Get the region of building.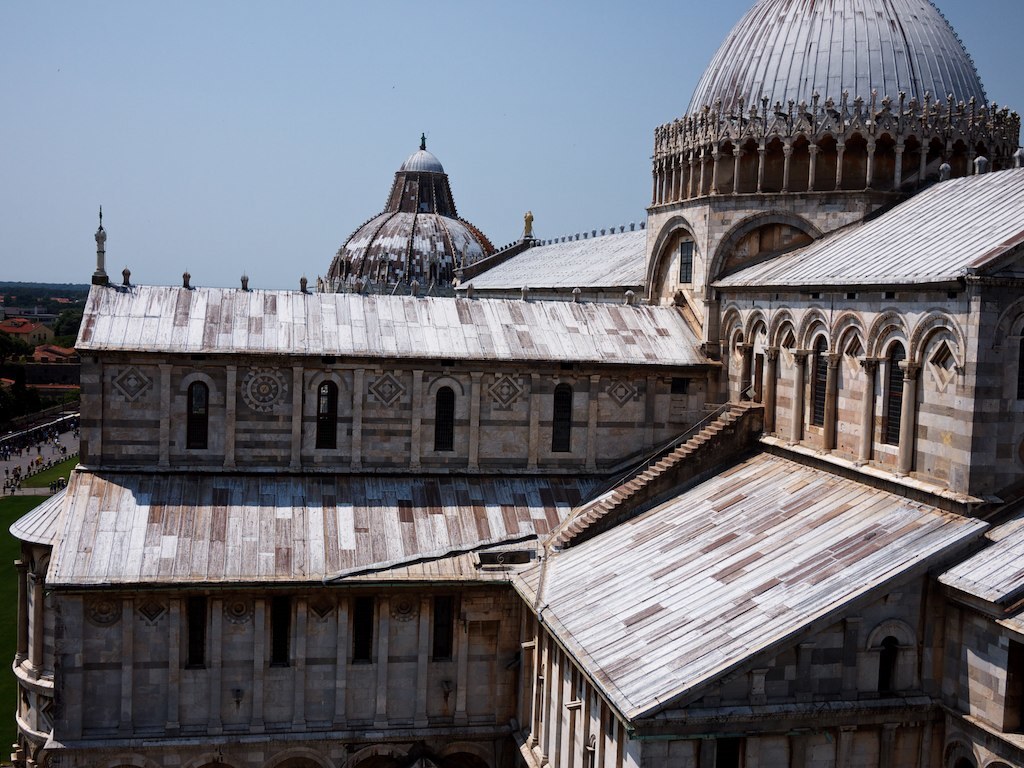
6, 0, 1023, 767.
